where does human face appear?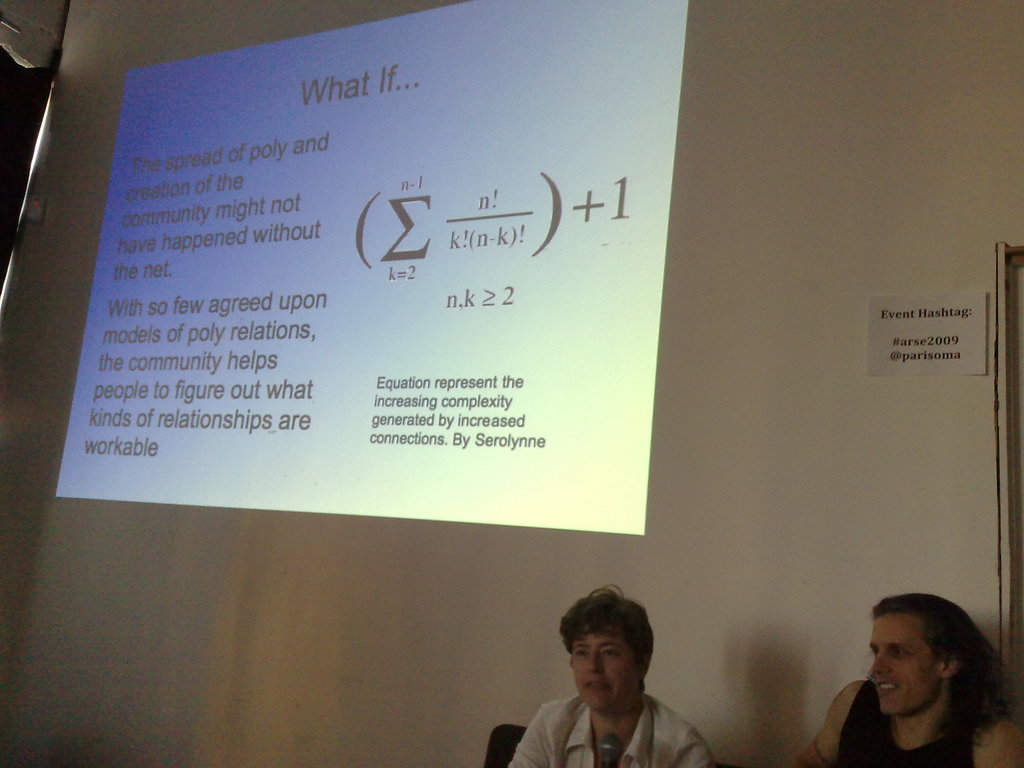
Appears at region(571, 632, 644, 717).
